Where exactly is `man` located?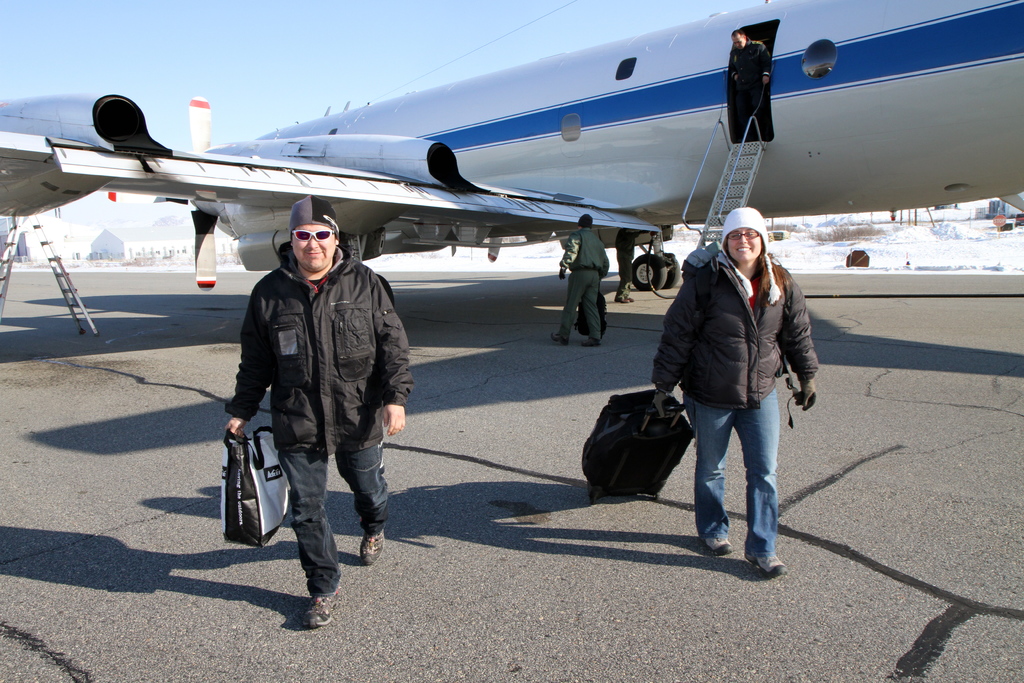
Its bounding box is bbox=[223, 190, 412, 625].
